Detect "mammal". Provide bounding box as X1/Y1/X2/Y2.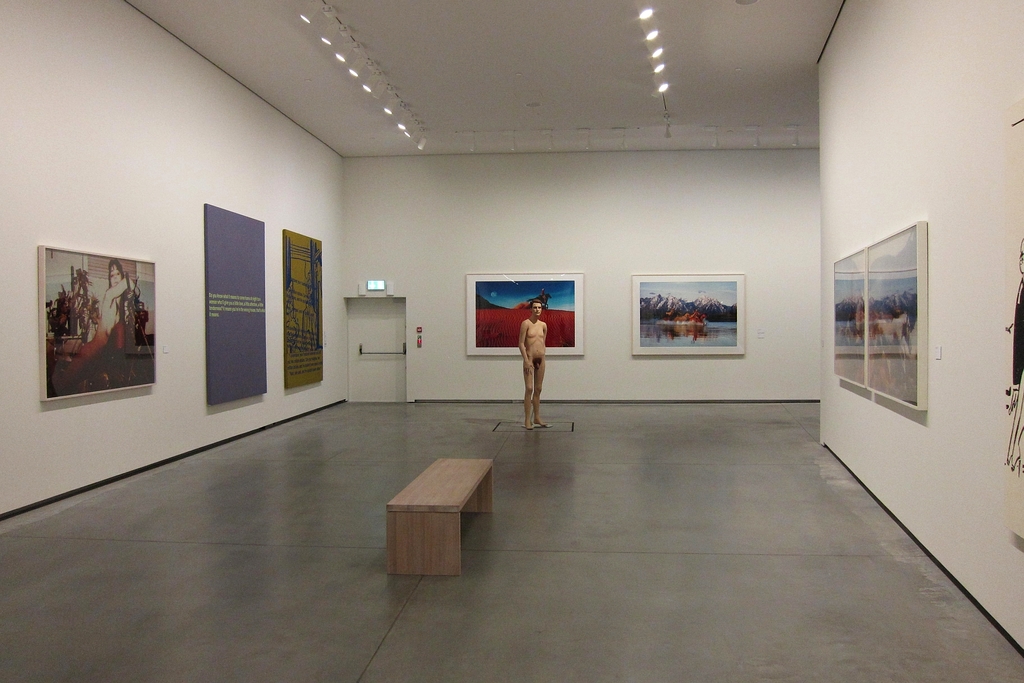
68/258/141/382.
